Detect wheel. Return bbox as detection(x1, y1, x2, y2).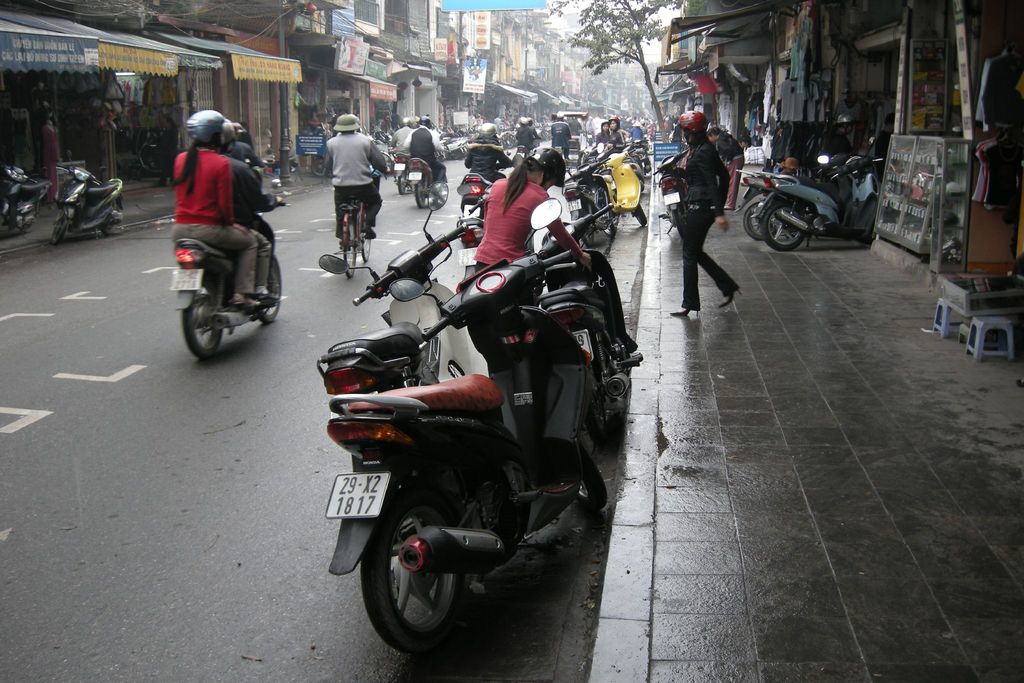
detection(577, 213, 593, 247).
